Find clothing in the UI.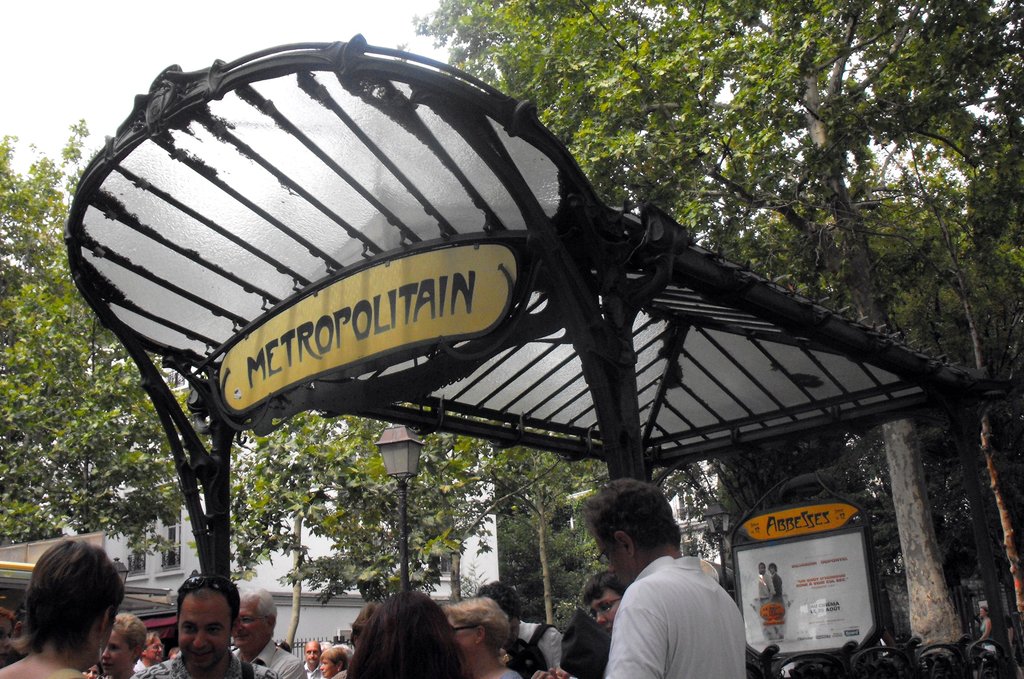
UI element at locate(230, 630, 315, 678).
